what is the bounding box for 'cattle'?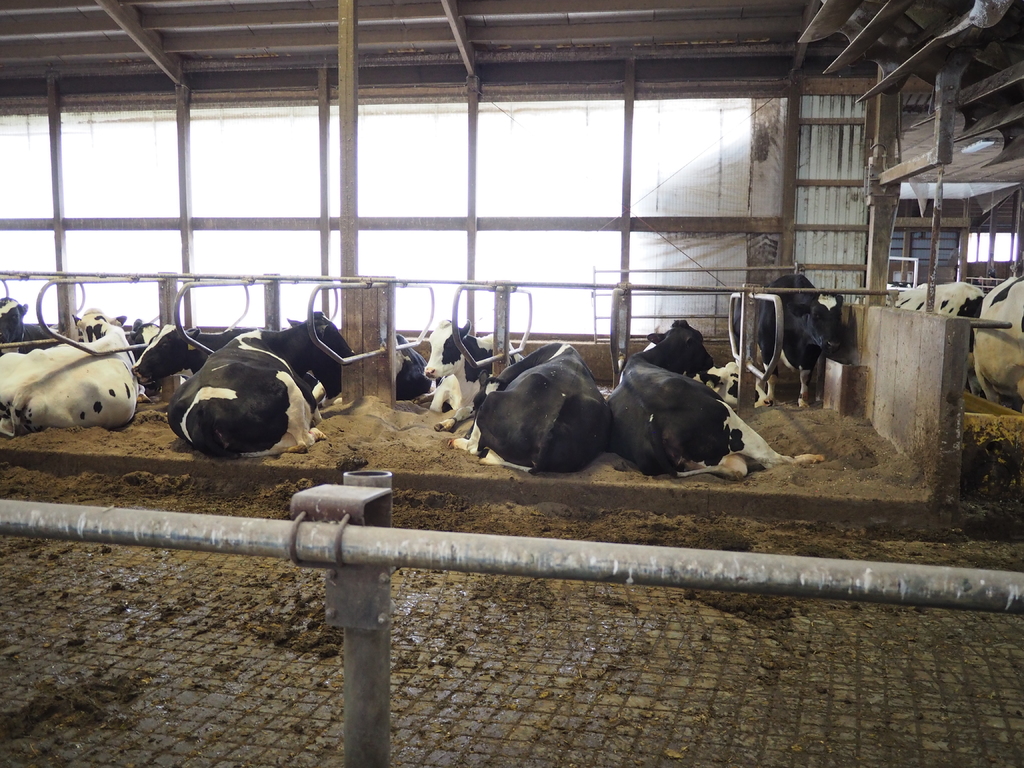
(left=971, top=275, right=1023, bottom=414).
